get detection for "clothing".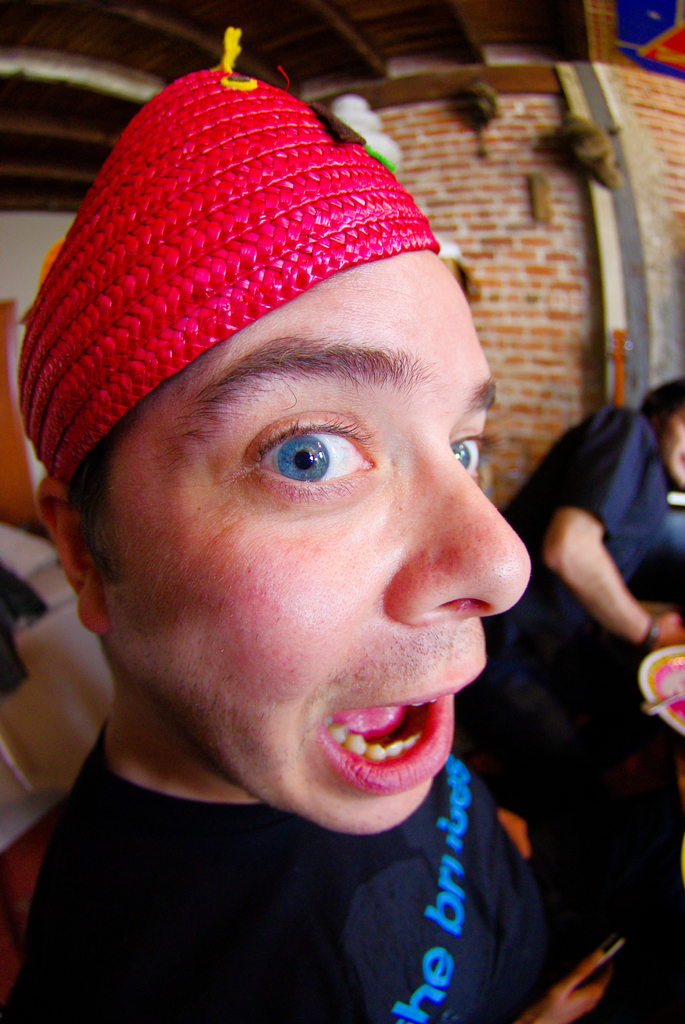
Detection: select_region(473, 398, 684, 888).
